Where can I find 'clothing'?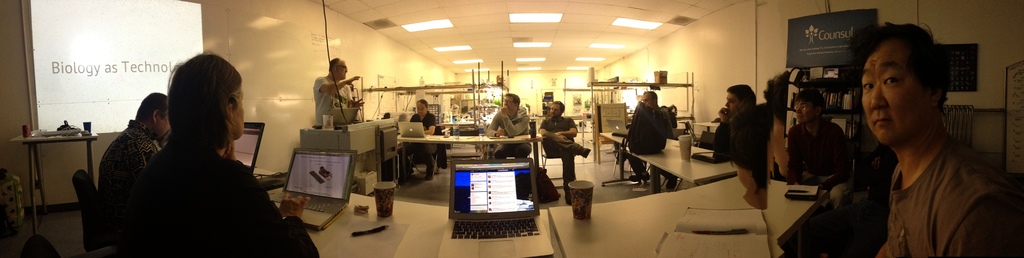
You can find it at crop(414, 109, 443, 133).
